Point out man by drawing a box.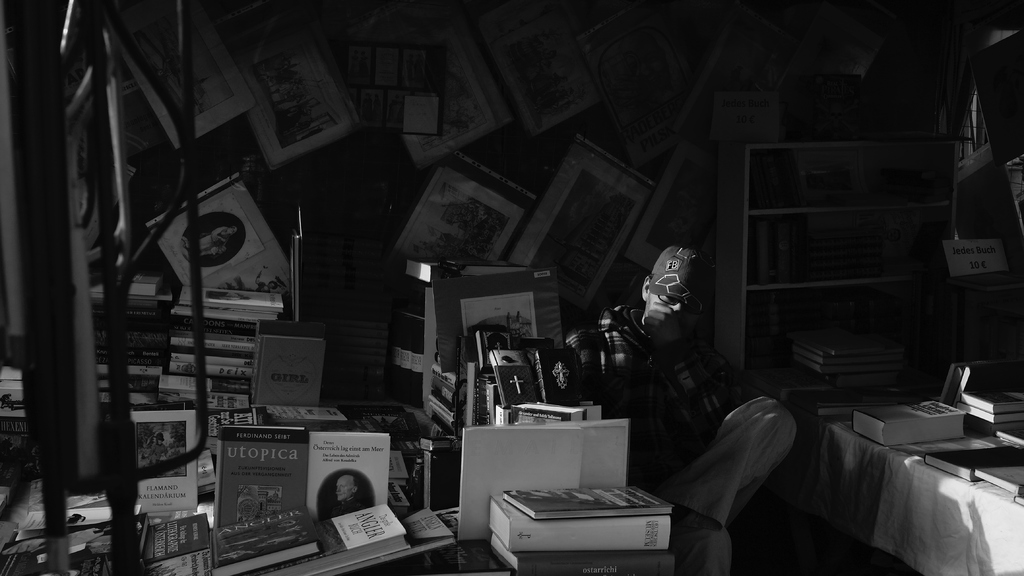
(x1=179, y1=361, x2=198, y2=376).
